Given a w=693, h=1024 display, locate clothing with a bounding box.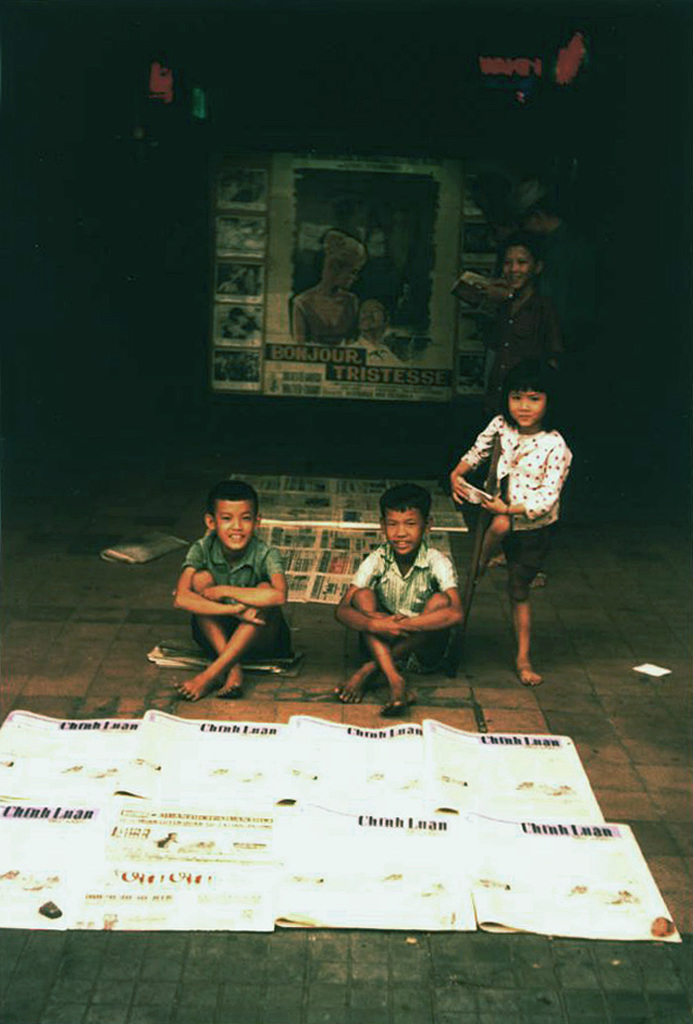
Located: (x1=355, y1=345, x2=425, y2=372).
